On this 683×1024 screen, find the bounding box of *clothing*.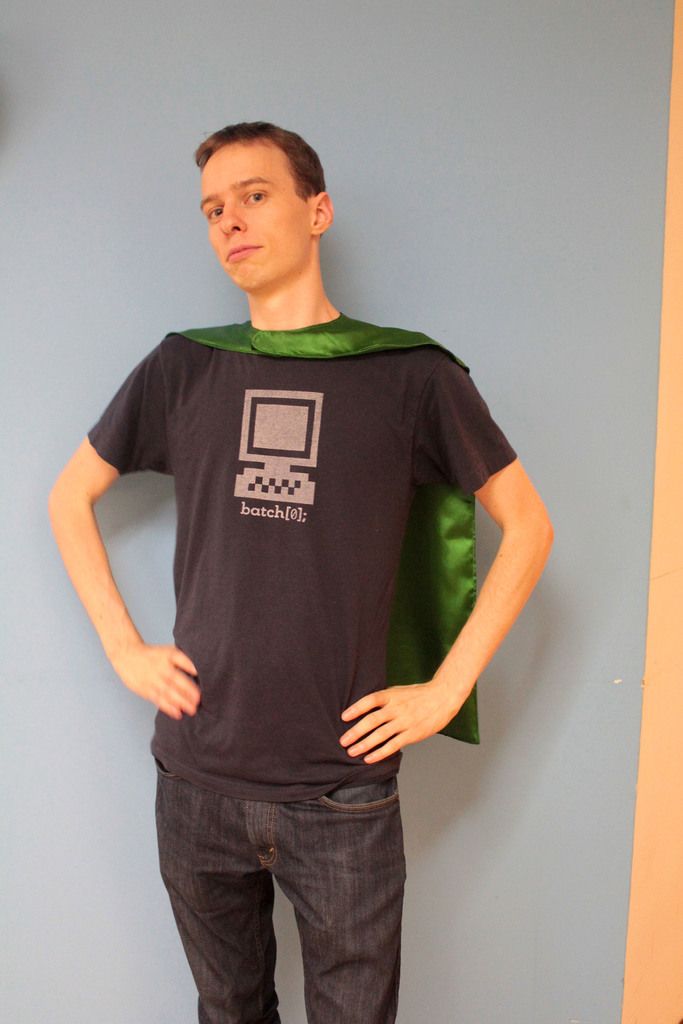
Bounding box: detection(86, 309, 516, 1023).
